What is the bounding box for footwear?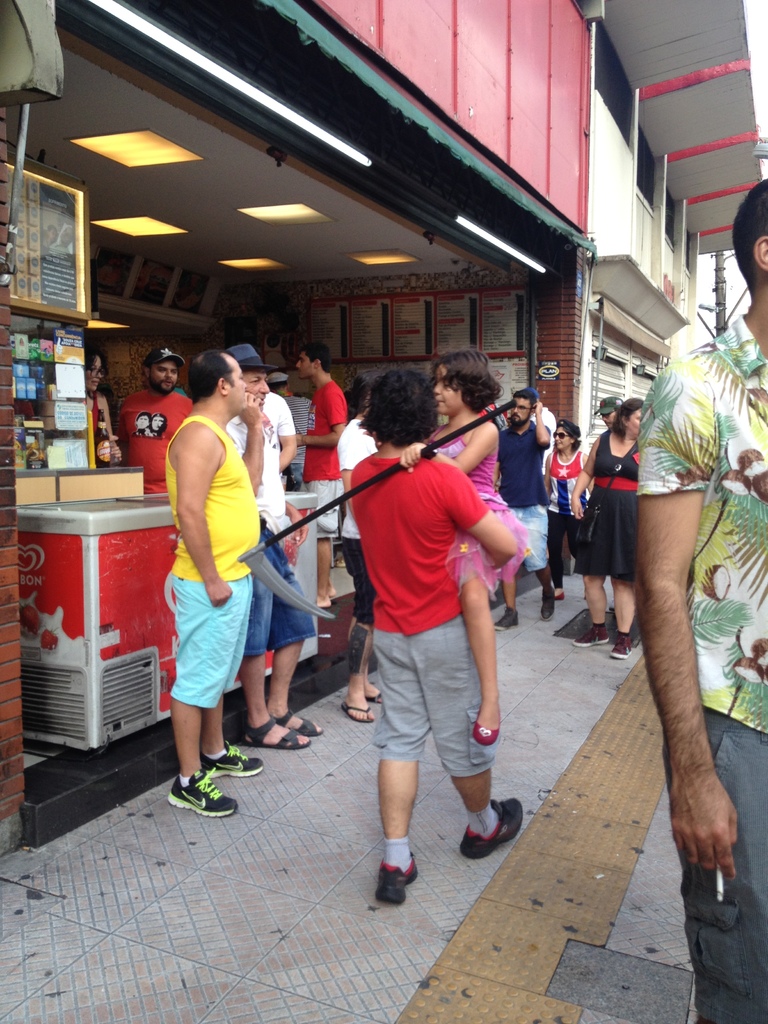
(474,725,500,750).
